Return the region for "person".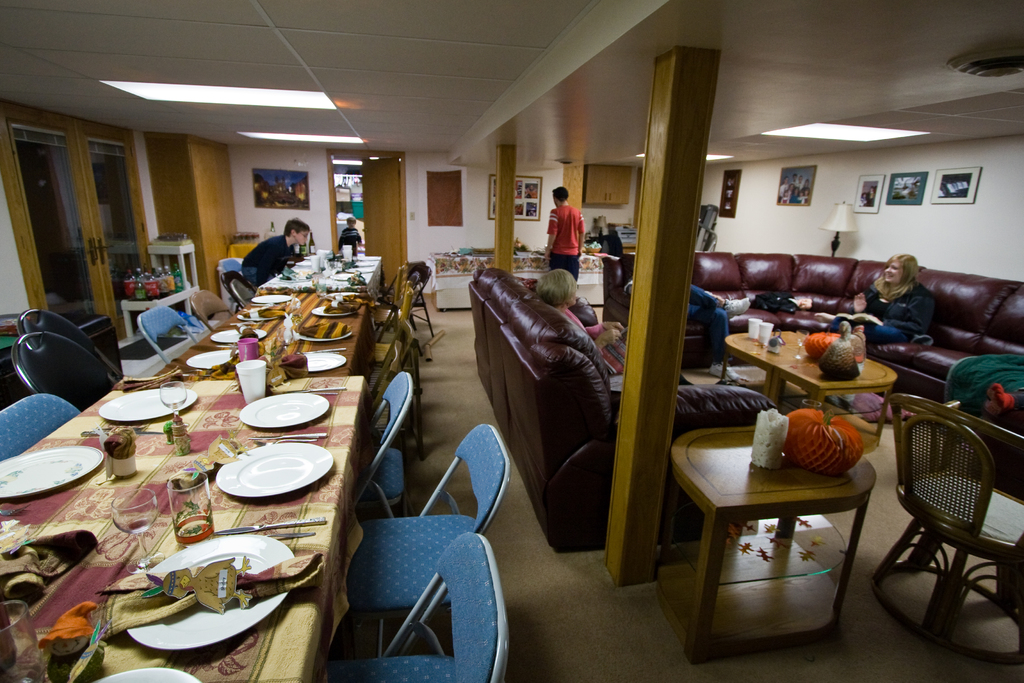
[340,214,365,255].
